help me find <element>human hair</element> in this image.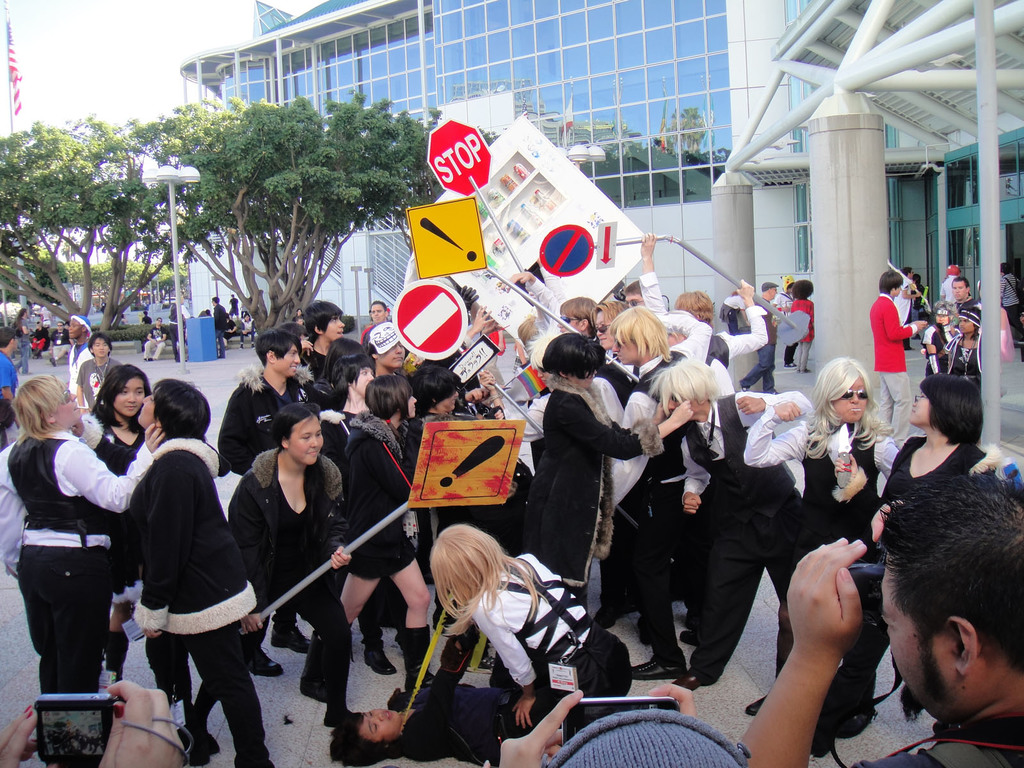
Found it: BBox(278, 323, 301, 347).
